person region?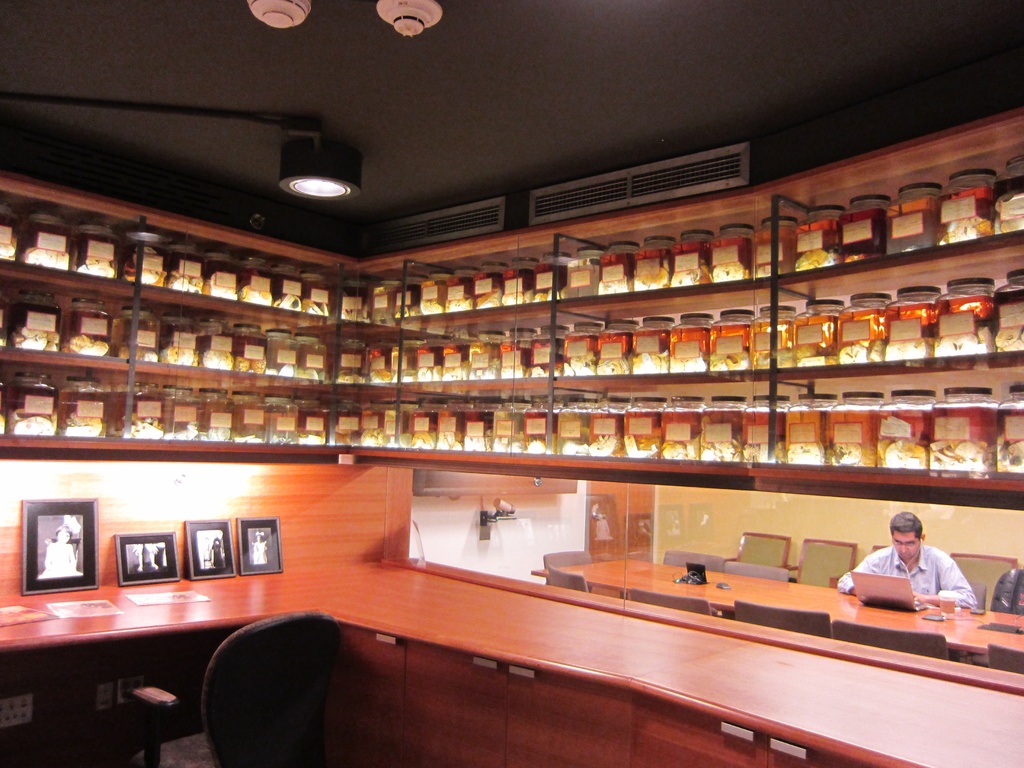
836:509:978:604
